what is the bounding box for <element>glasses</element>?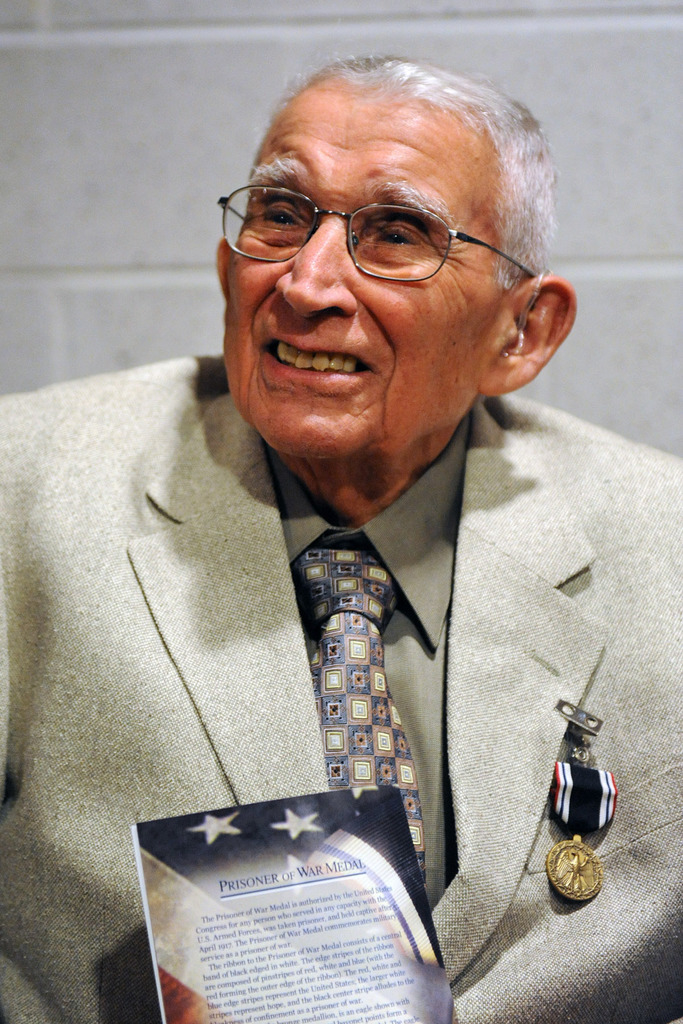
{"left": 224, "top": 167, "right": 536, "bottom": 283}.
